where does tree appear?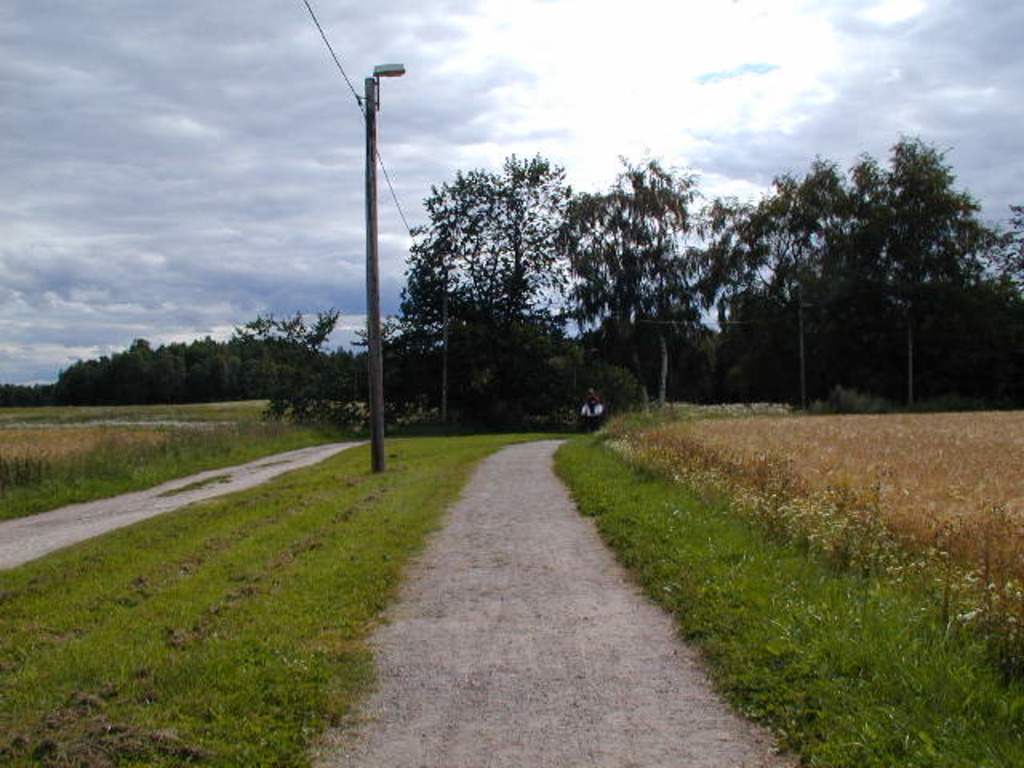
Appears at select_region(730, 130, 1022, 410).
